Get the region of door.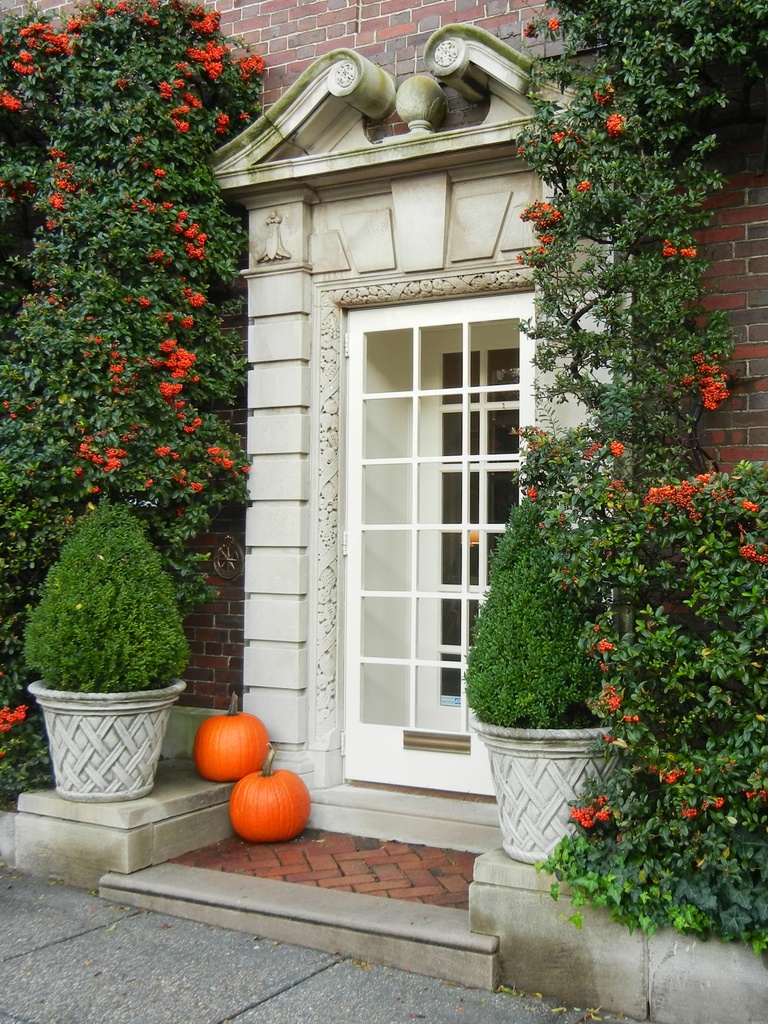
l=308, t=228, r=563, b=861.
